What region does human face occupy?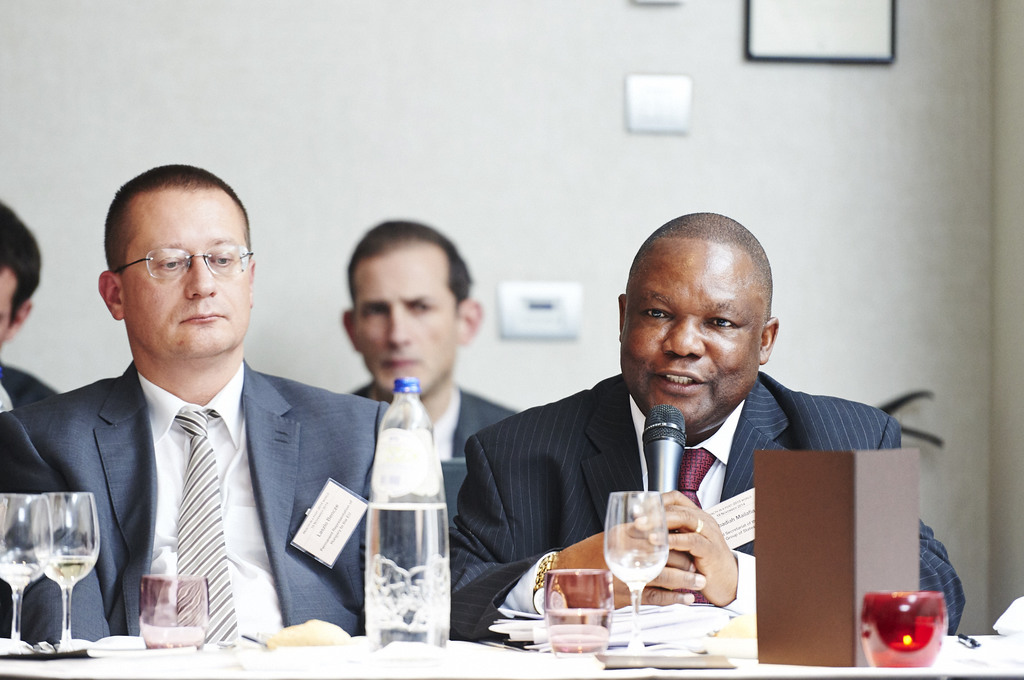
103:179:259:357.
